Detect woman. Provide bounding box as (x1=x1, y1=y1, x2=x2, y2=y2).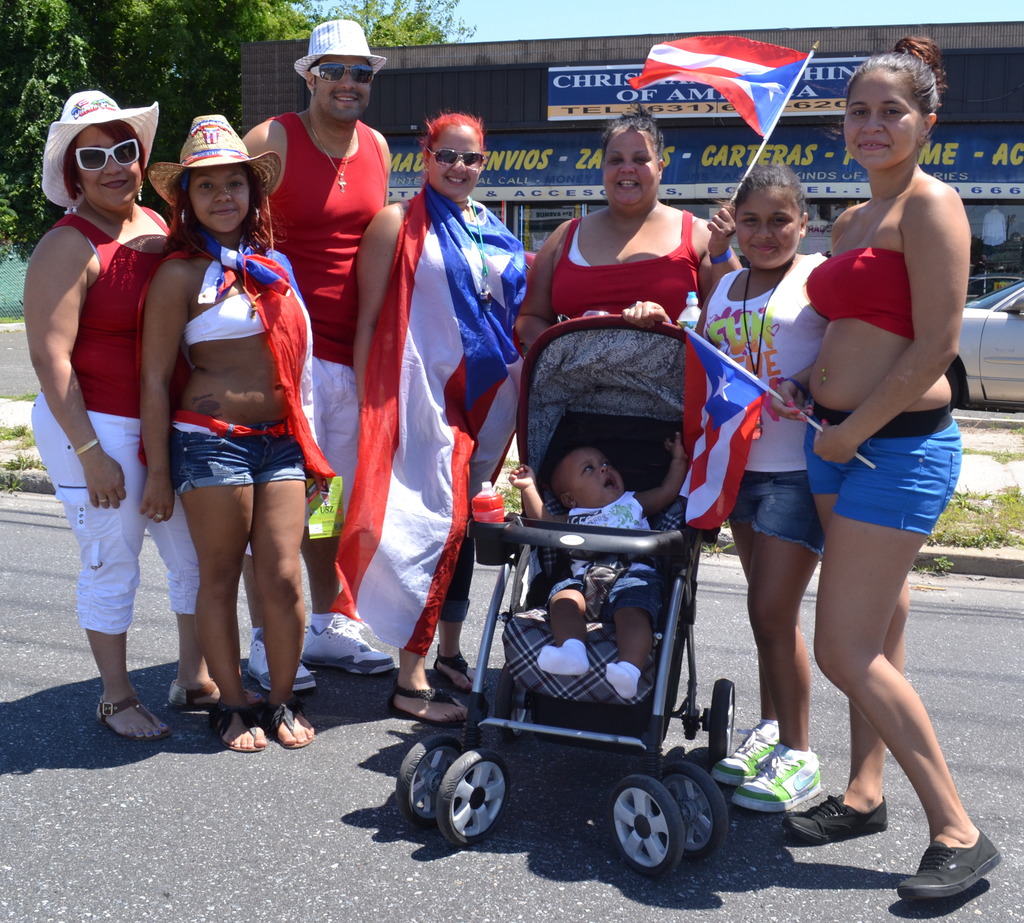
(x1=522, y1=127, x2=744, y2=316).
